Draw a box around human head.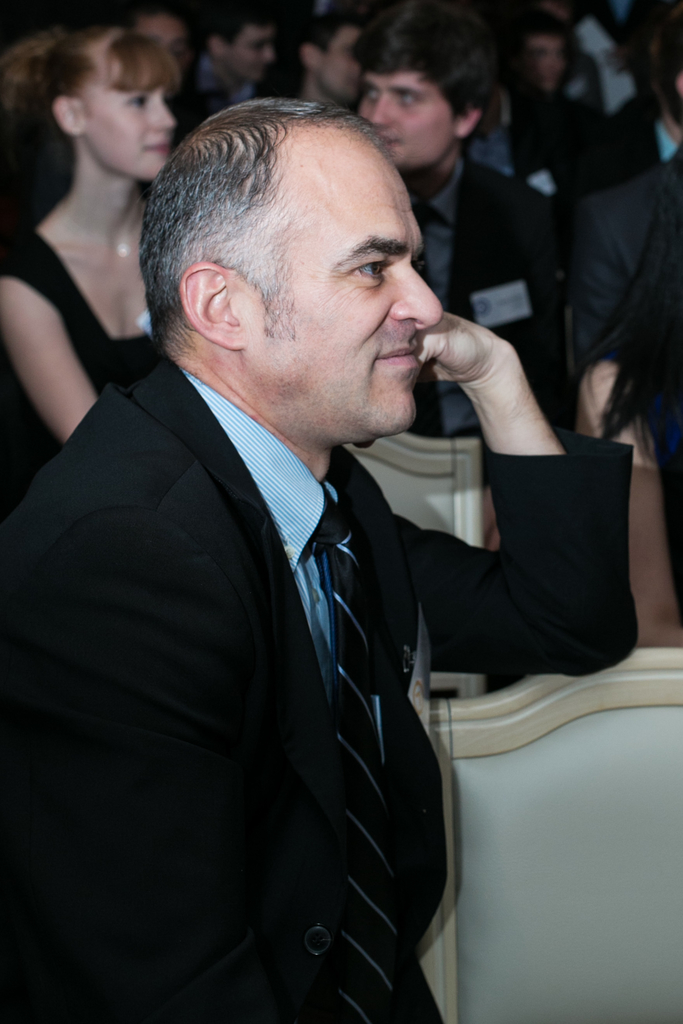
rect(128, 92, 437, 431).
